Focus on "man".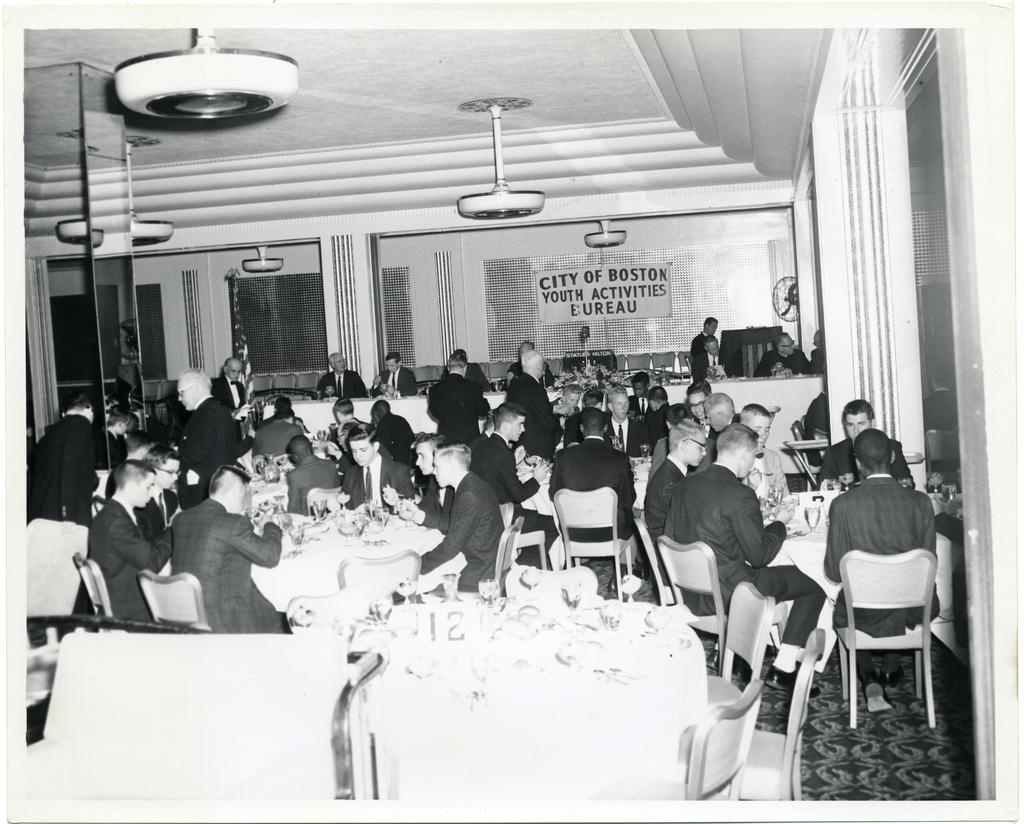
Focused at select_region(372, 352, 417, 394).
